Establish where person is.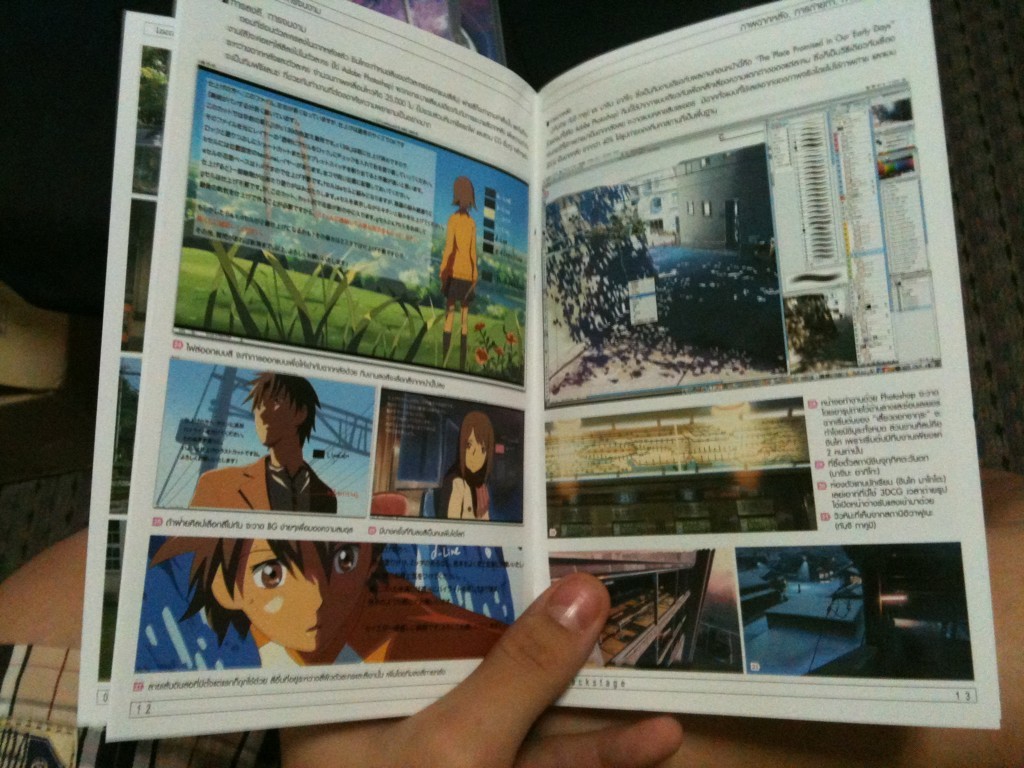
Established at bbox(437, 179, 472, 375).
